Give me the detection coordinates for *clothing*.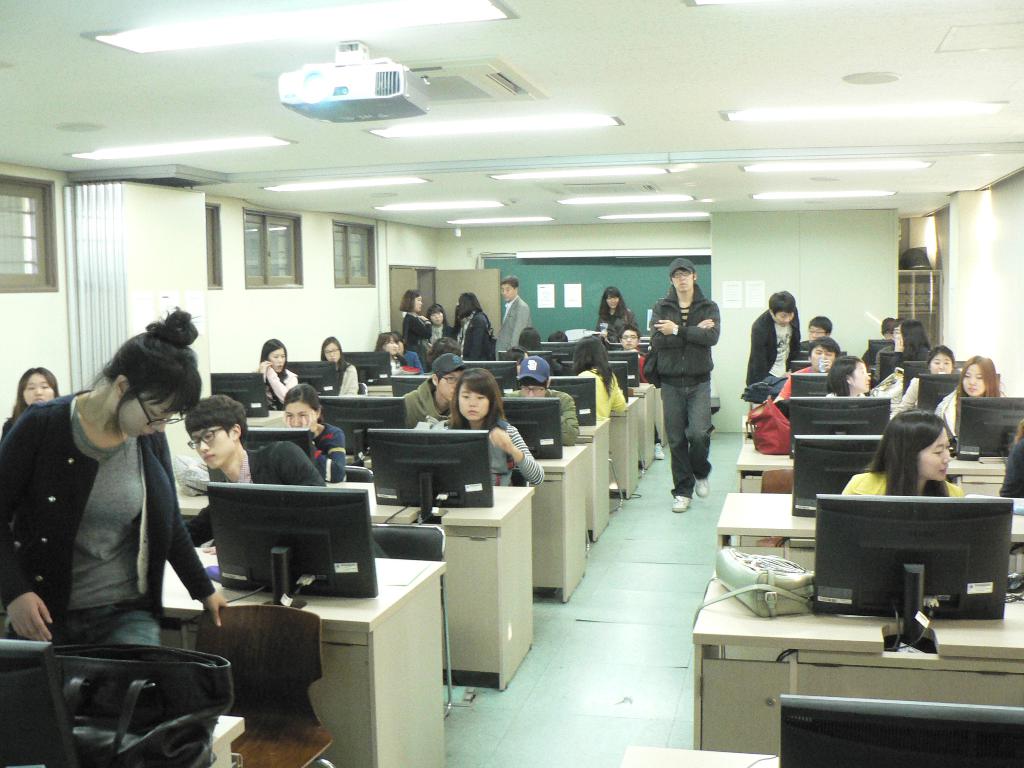
Rect(401, 381, 459, 433).
